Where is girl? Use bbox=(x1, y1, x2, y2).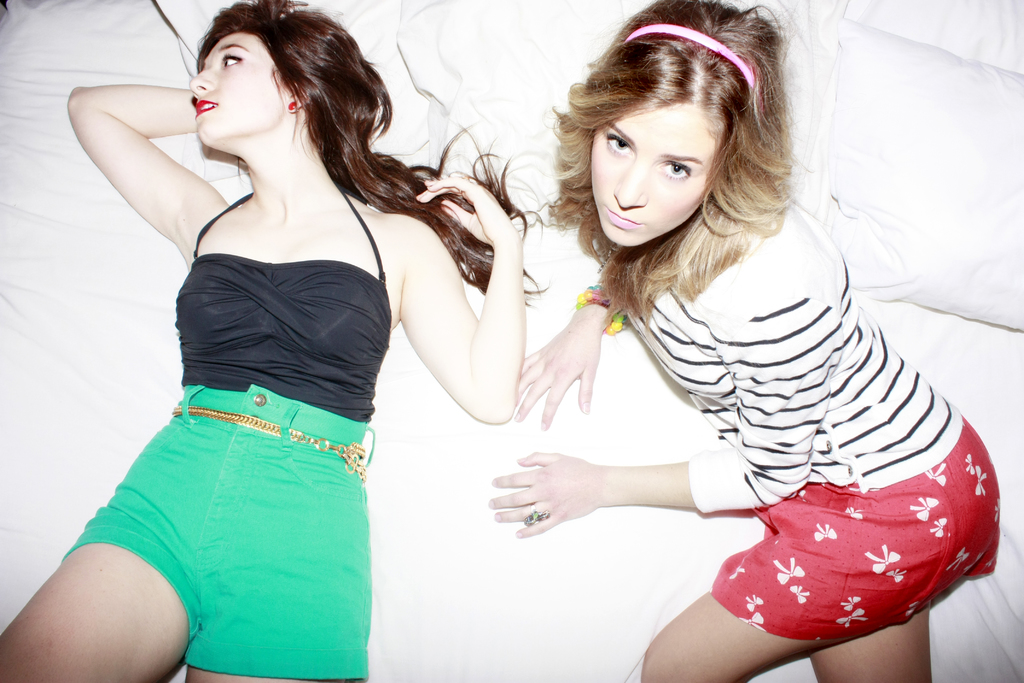
bbox=(0, 0, 548, 682).
